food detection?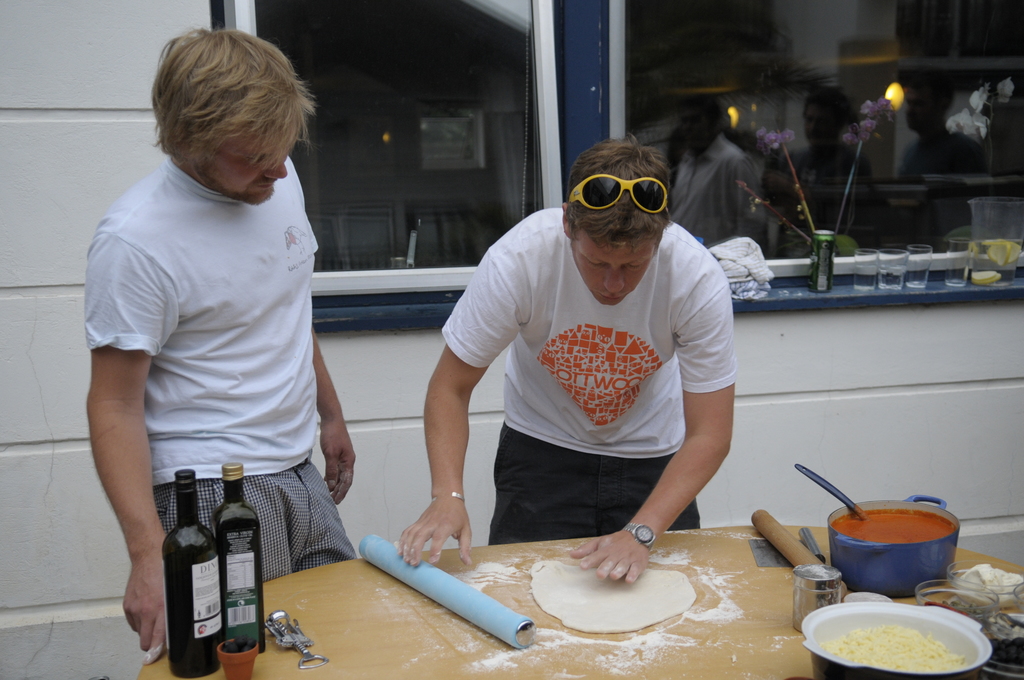
l=970, t=270, r=1004, b=288
